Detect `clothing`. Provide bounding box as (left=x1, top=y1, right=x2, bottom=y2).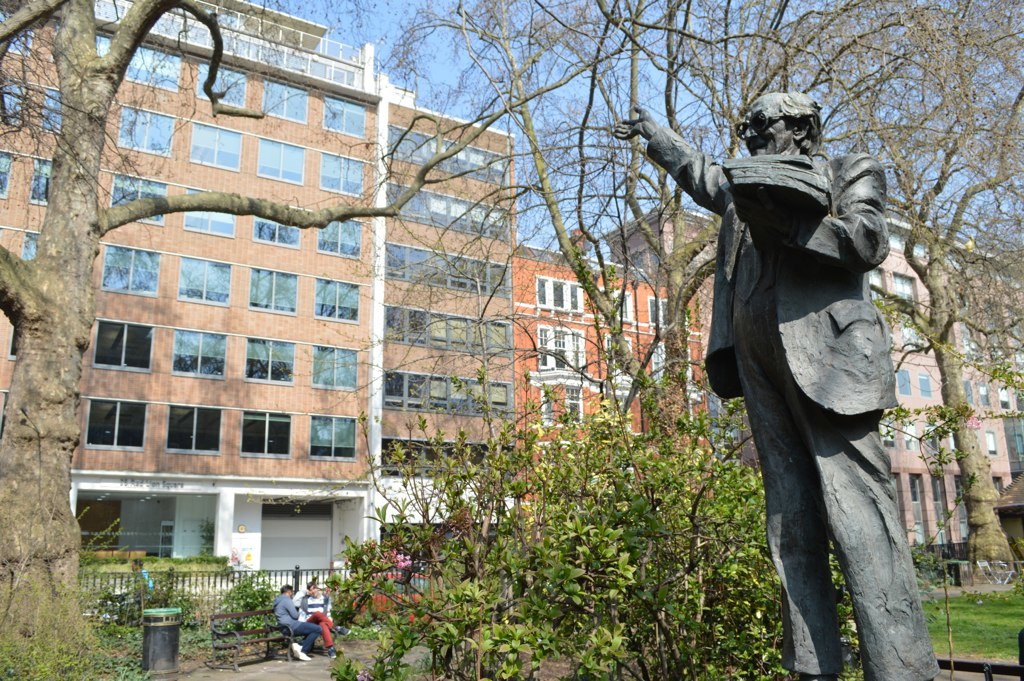
(left=274, top=590, right=315, bottom=658).
